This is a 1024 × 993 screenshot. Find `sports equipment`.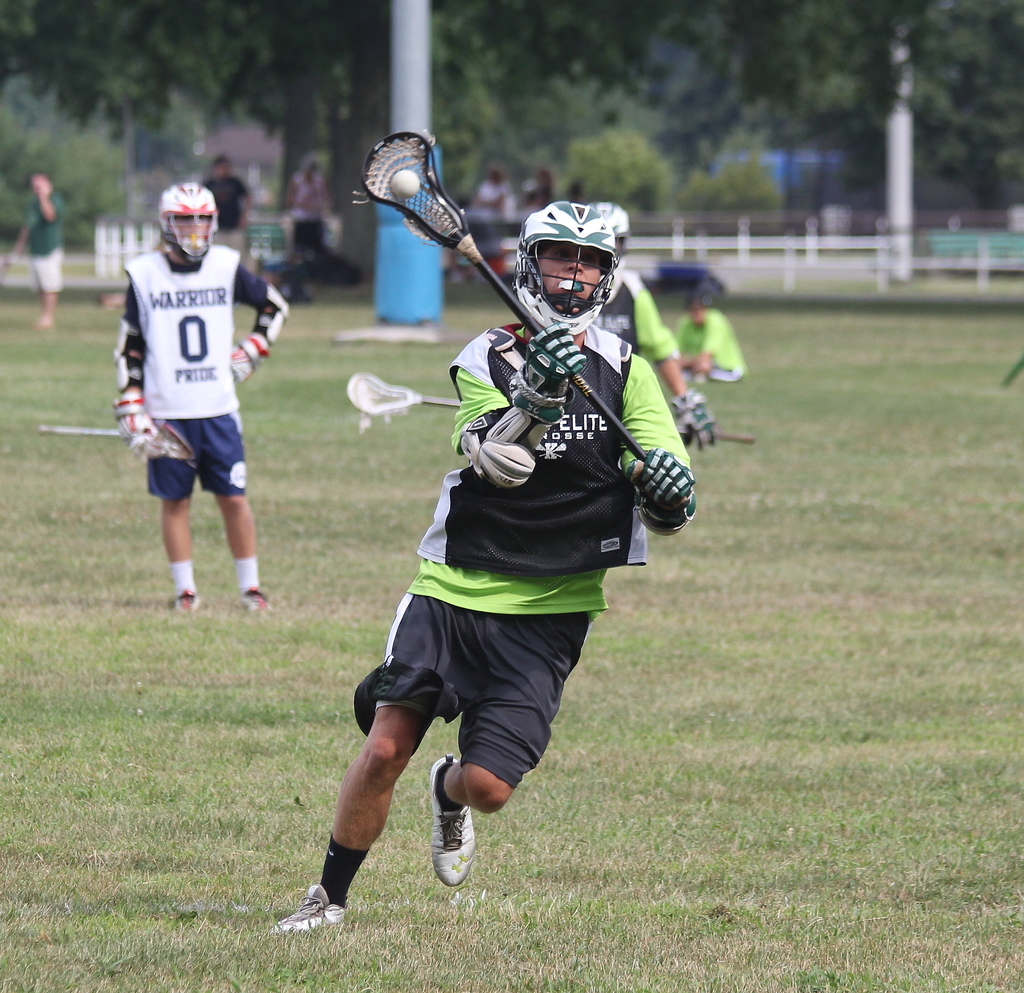
Bounding box: locate(356, 130, 650, 467).
